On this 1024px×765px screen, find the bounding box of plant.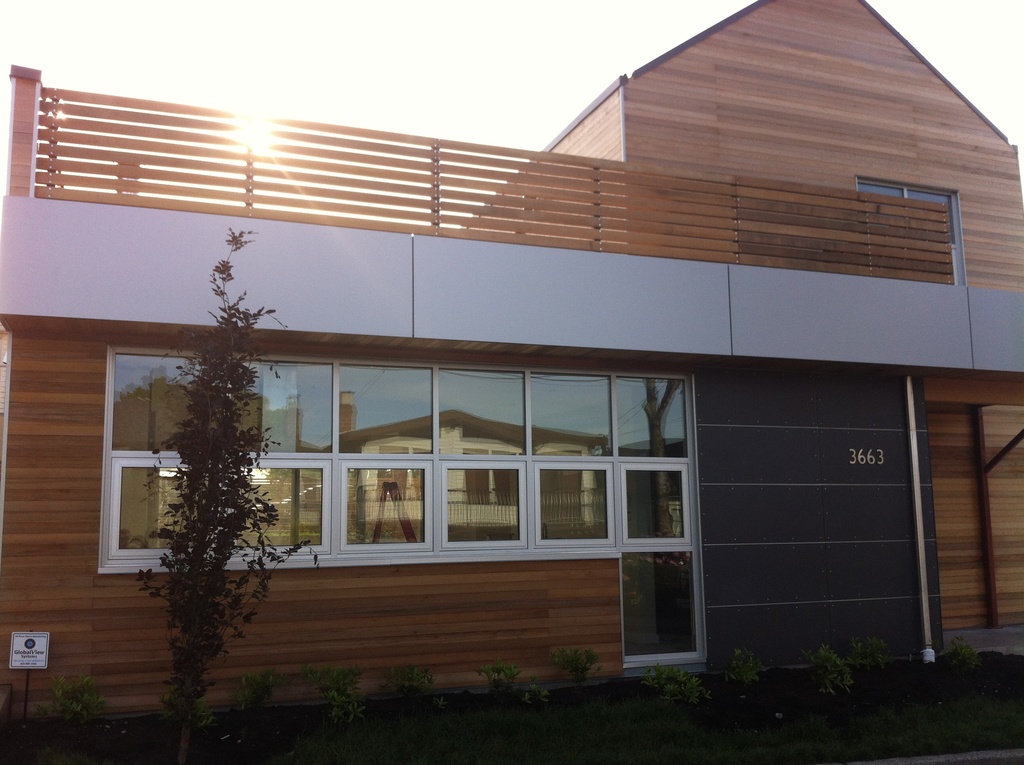
Bounding box: detection(939, 635, 985, 675).
